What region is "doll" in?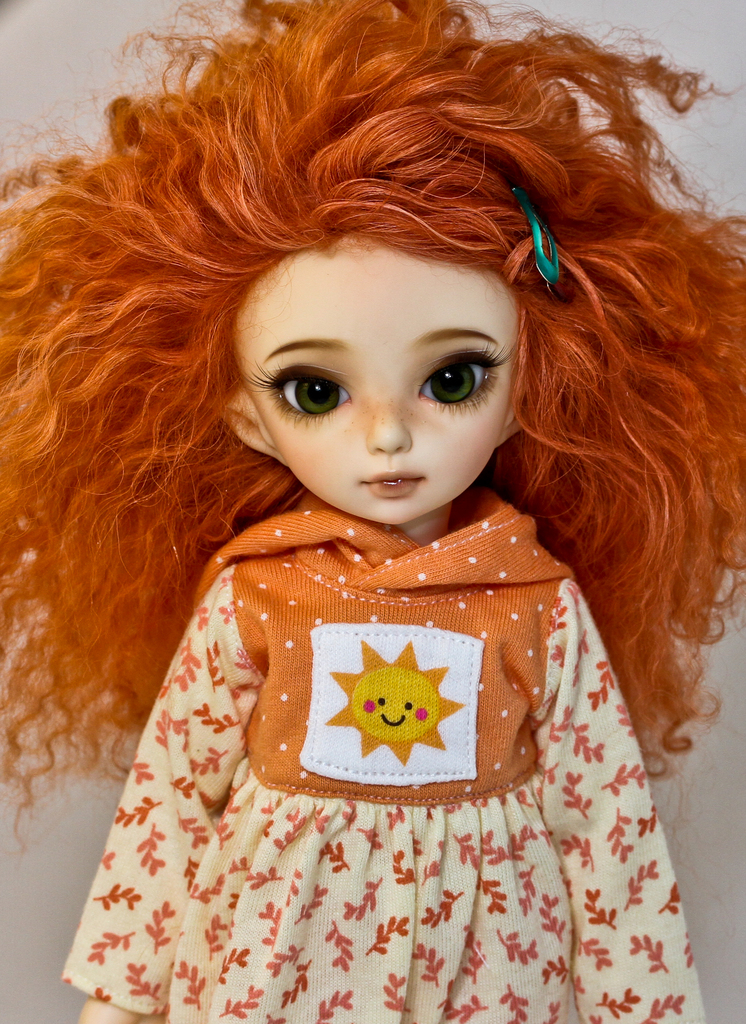
[left=3, top=29, right=745, bottom=1023].
